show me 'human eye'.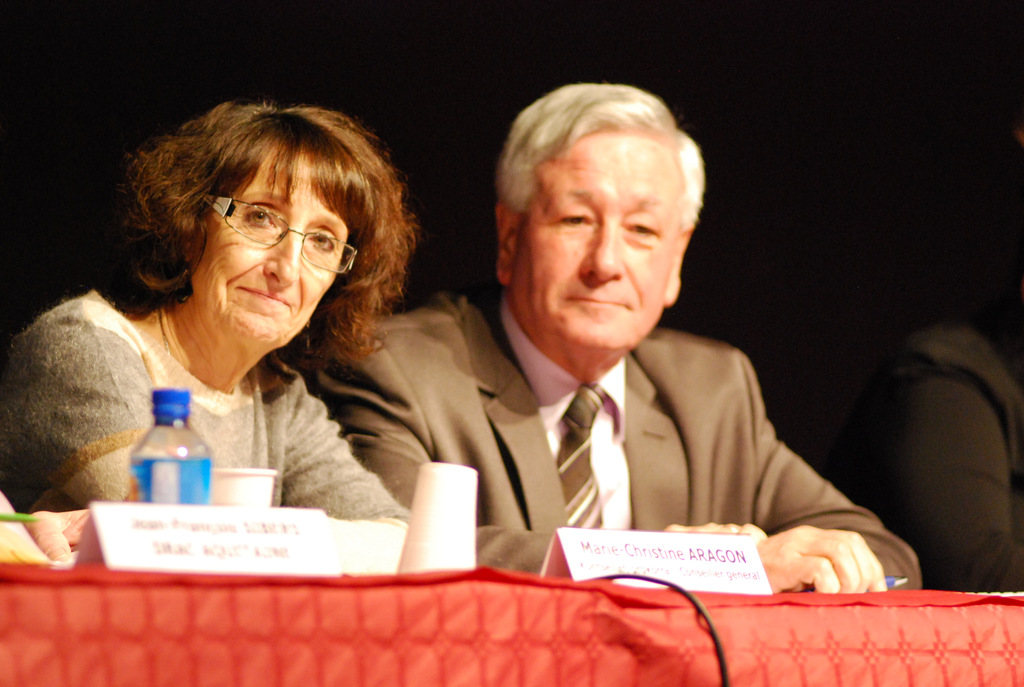
'human eye' is here: l=621, t=211, r=659, b=239.
